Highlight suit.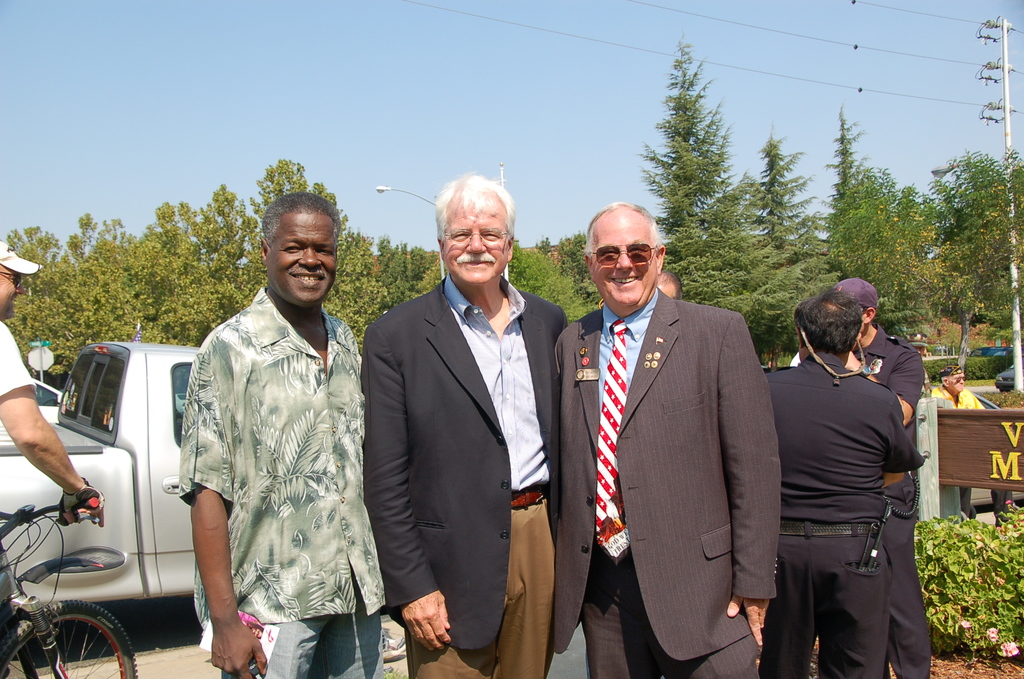
Highlighted region: x1=559, y1=202, x2=779, y2=678.
